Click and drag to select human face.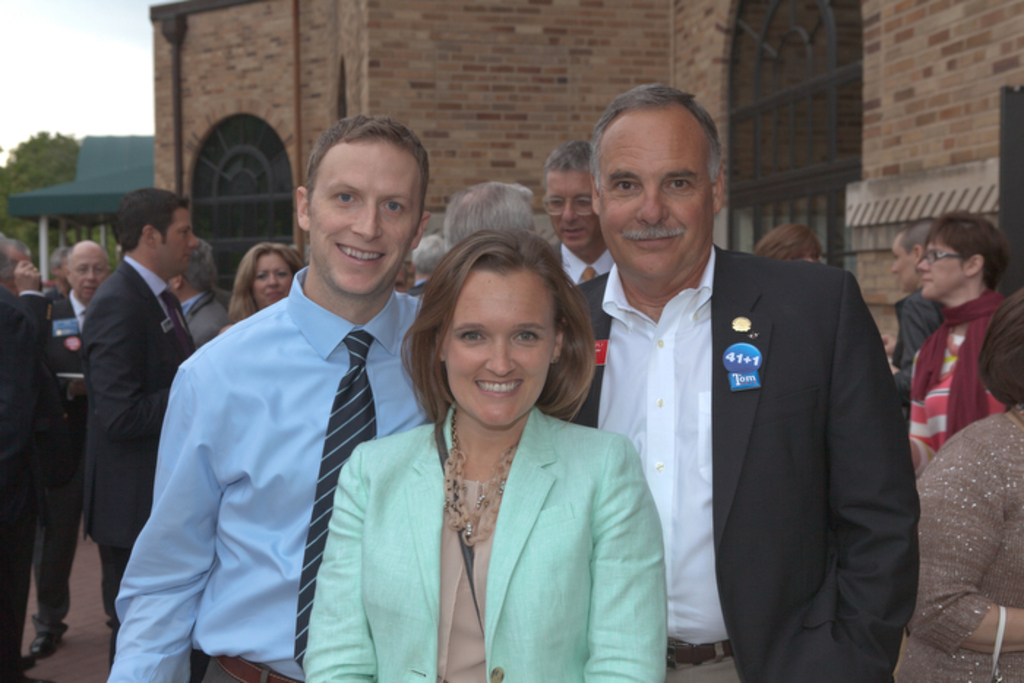
Selection: <box>162,271,181,301</box>.
